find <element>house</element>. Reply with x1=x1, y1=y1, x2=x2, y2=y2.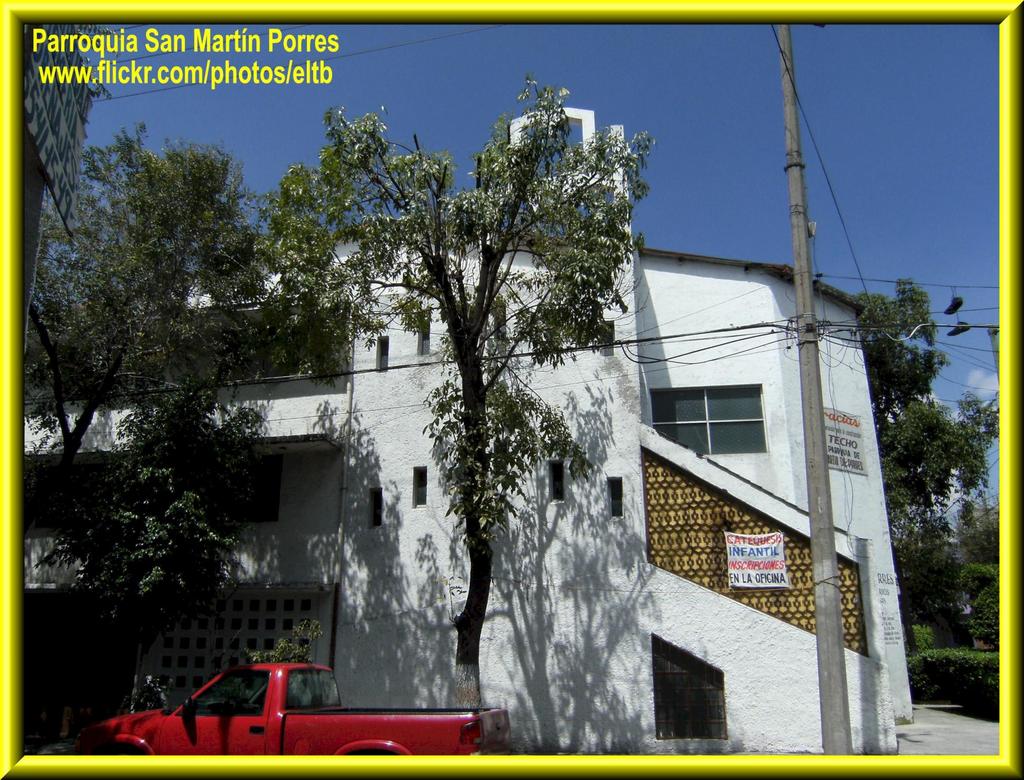
x1=109, y1=92, x2=864, y2=728.
